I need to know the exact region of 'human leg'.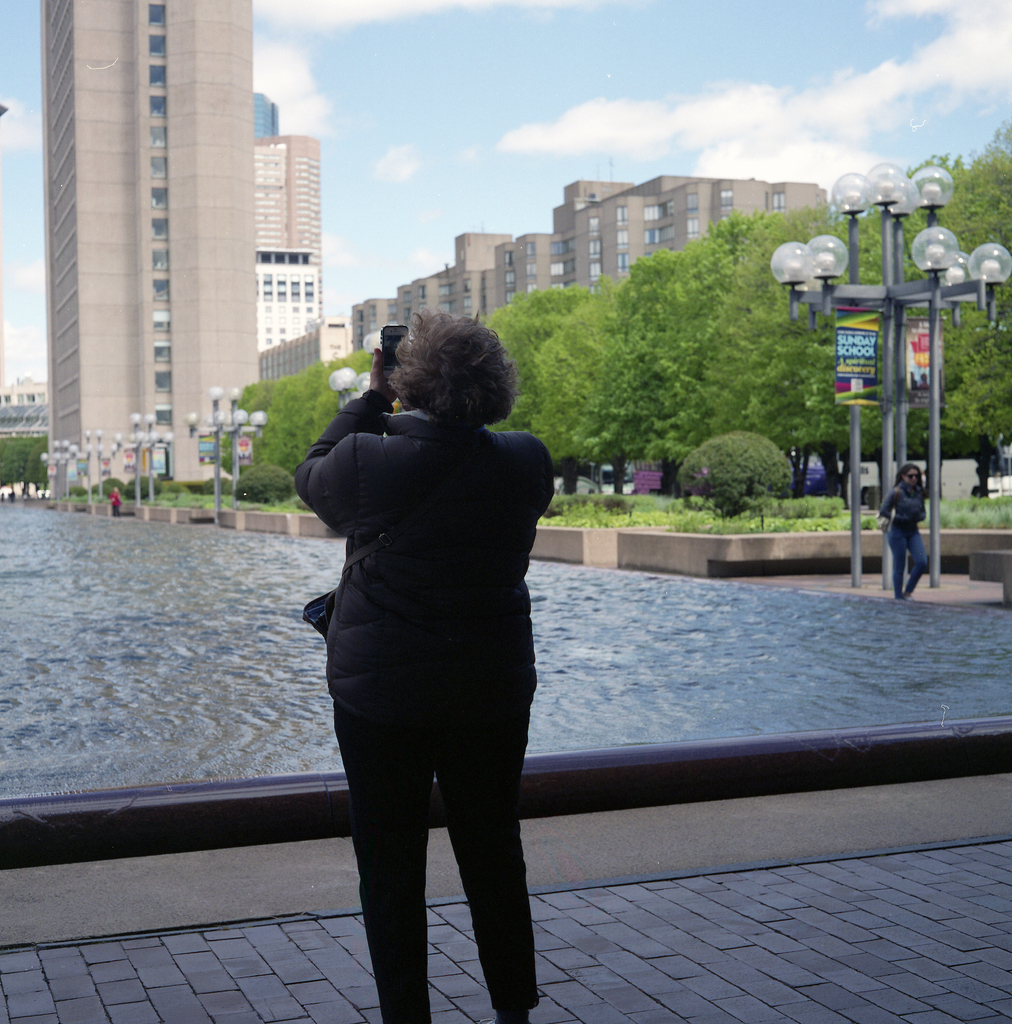
Region: 444/671/547/1023.
